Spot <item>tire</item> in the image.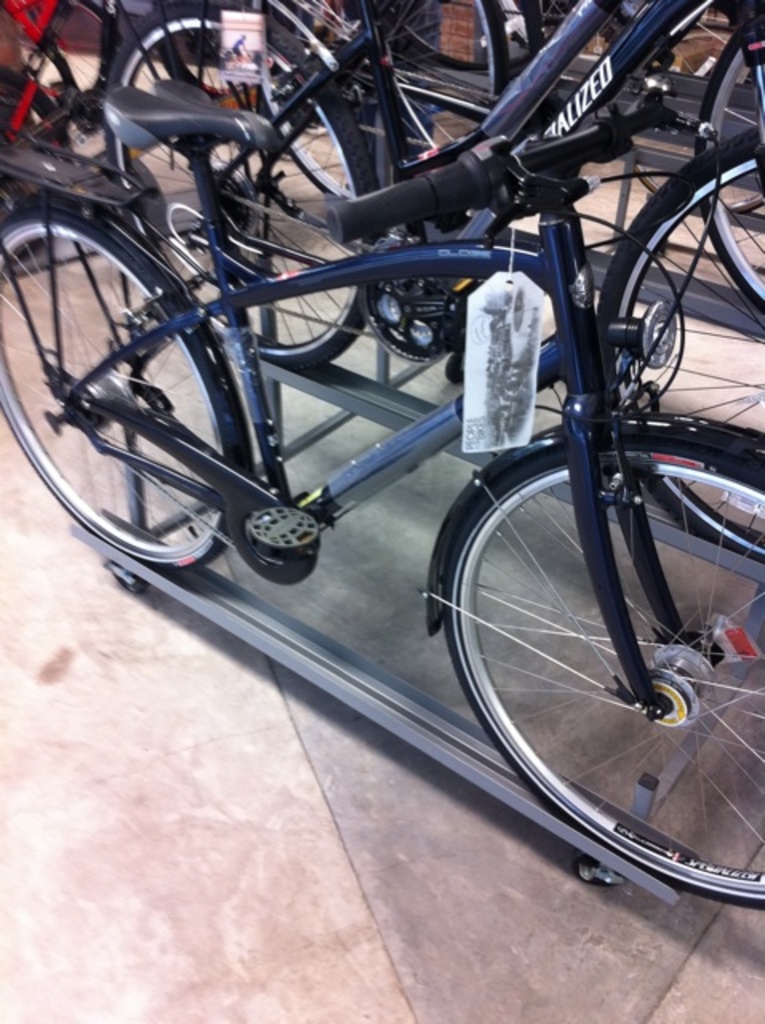
<item>tire</item> found at x1=110 y1=0 x2=386 y2=366.
